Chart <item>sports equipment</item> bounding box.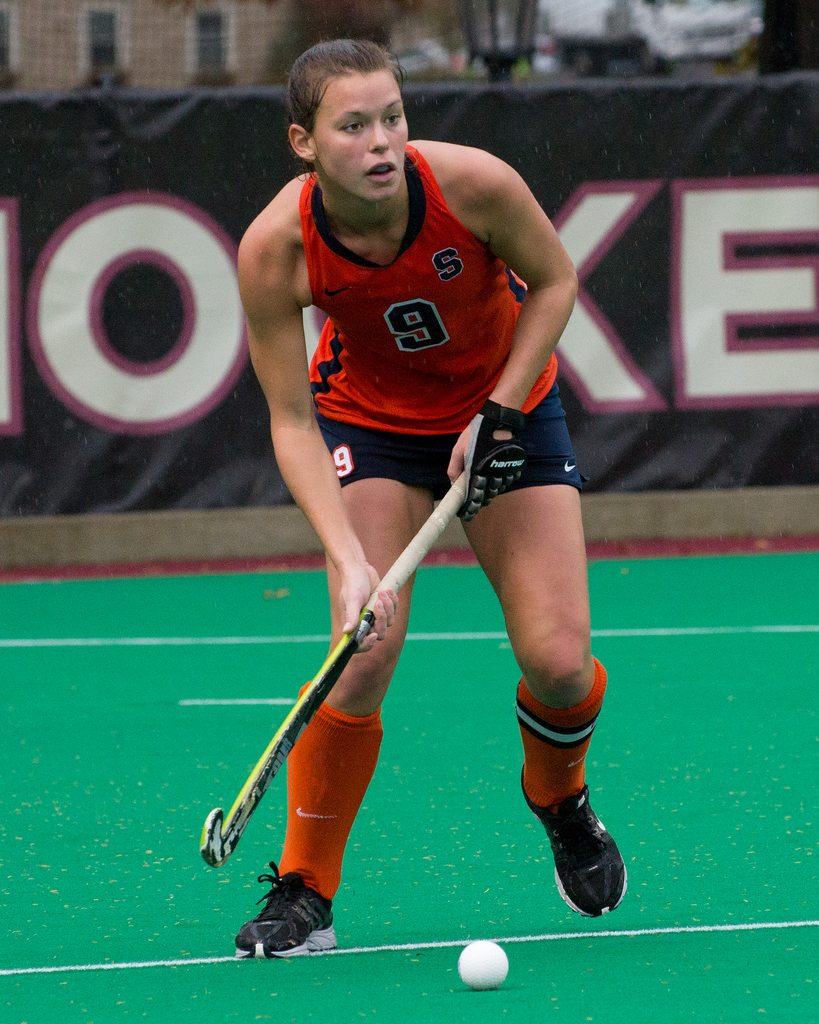
Charted: box=[240, 862, 343, 960].
